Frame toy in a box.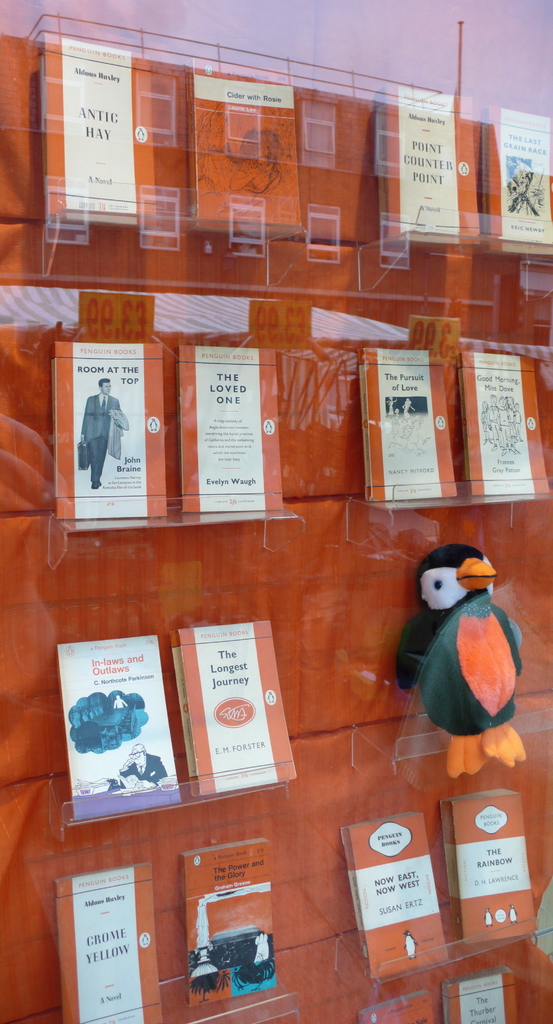
select_region(387, 527, 532, 783).
